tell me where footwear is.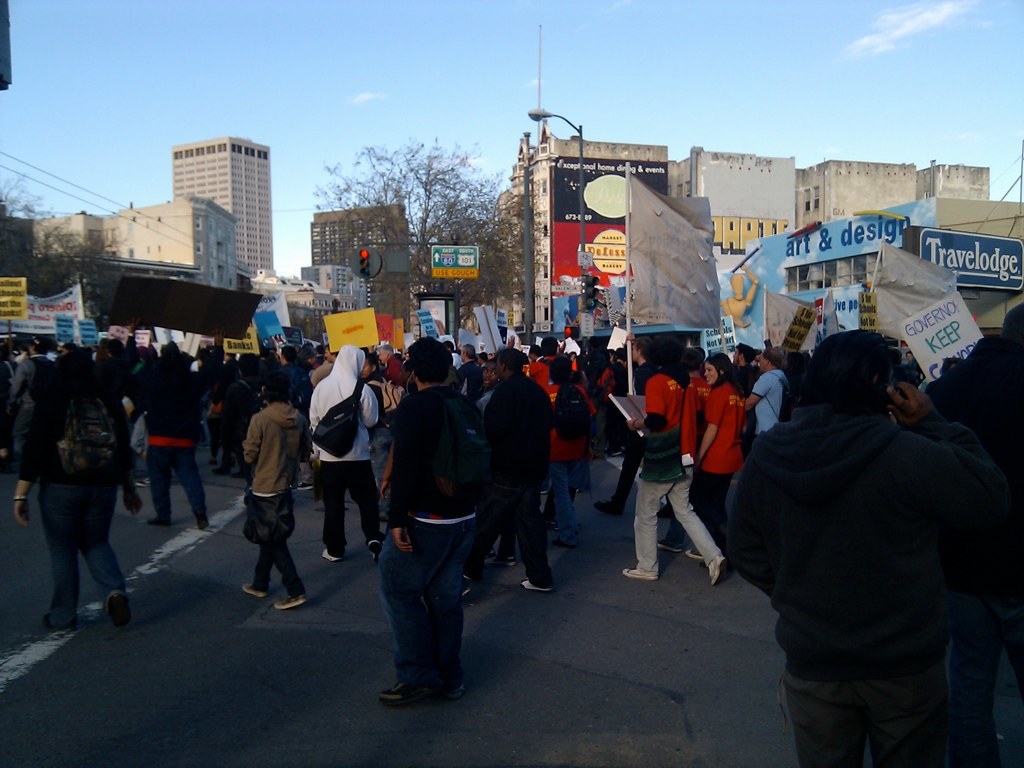
footwear is at (left=485, top=556, right=514, bottom=566).
